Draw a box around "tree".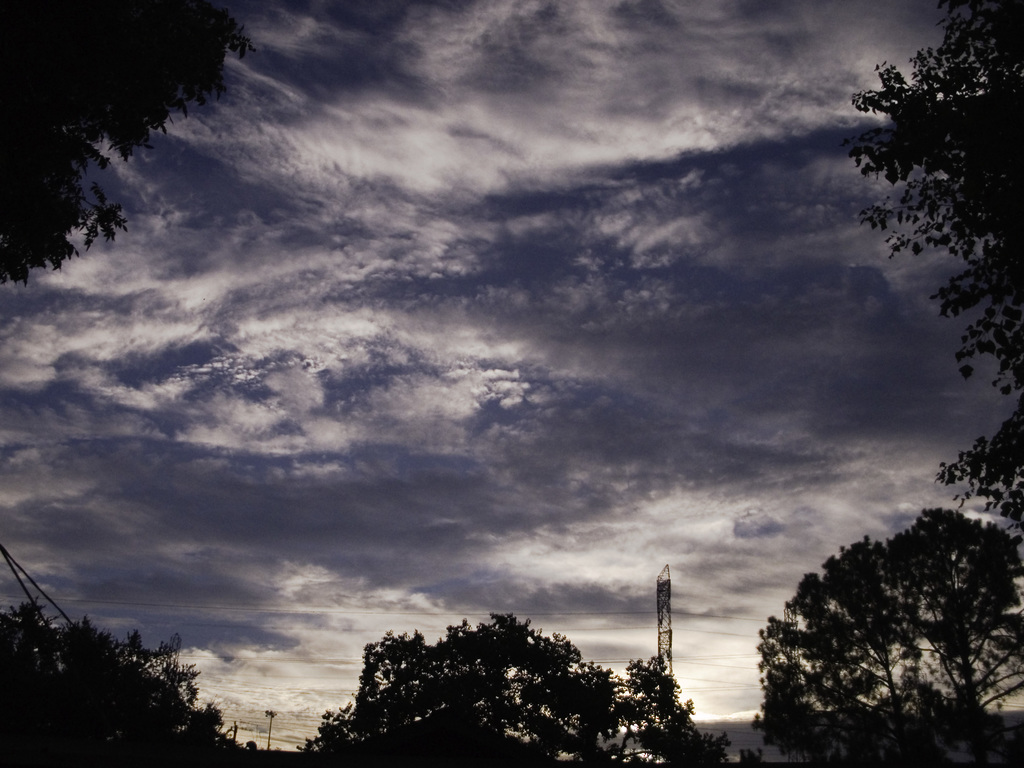
x1=292, y1=609, x2=628, y2=767.
